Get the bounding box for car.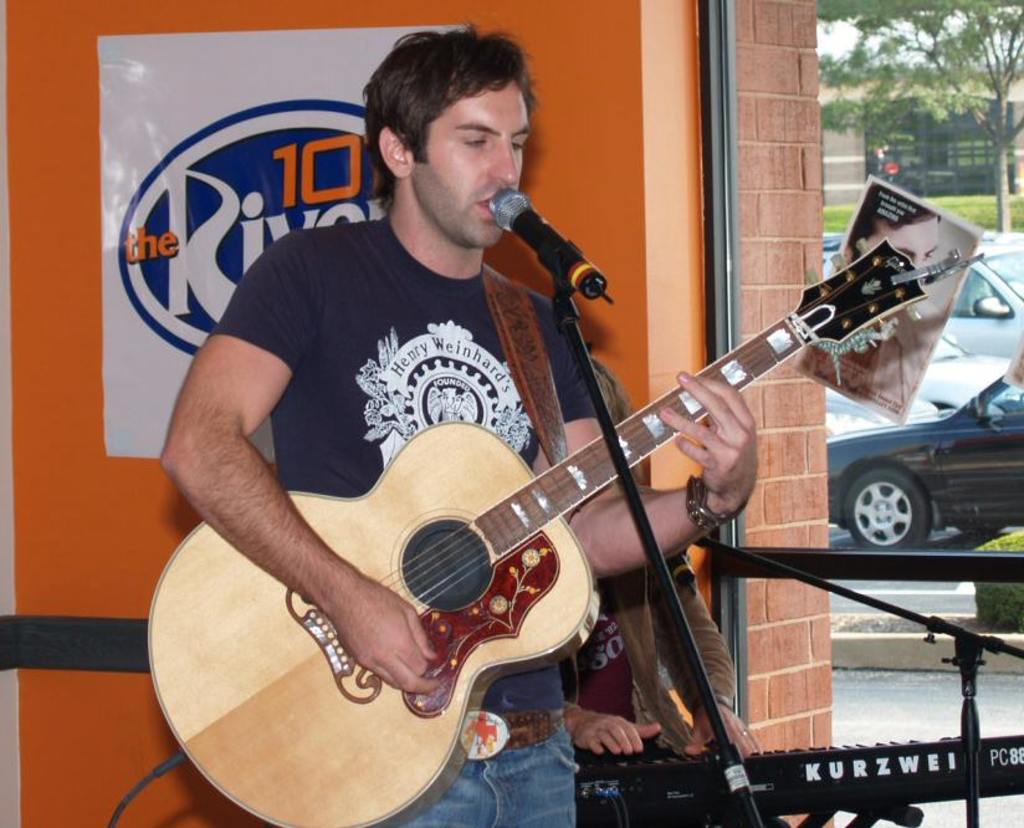
819 232 1019 361.
